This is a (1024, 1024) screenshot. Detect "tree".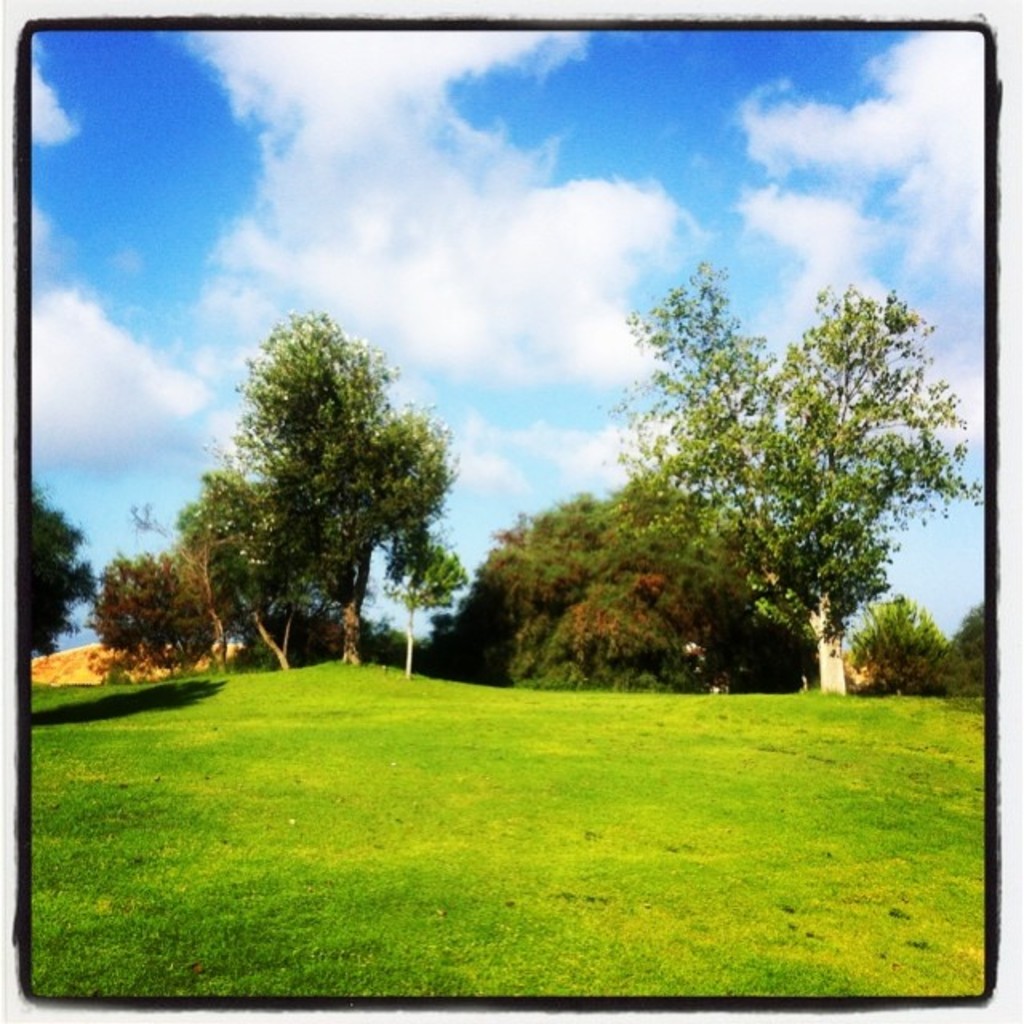
(left=32, top=488, right=96, bottom=664).
